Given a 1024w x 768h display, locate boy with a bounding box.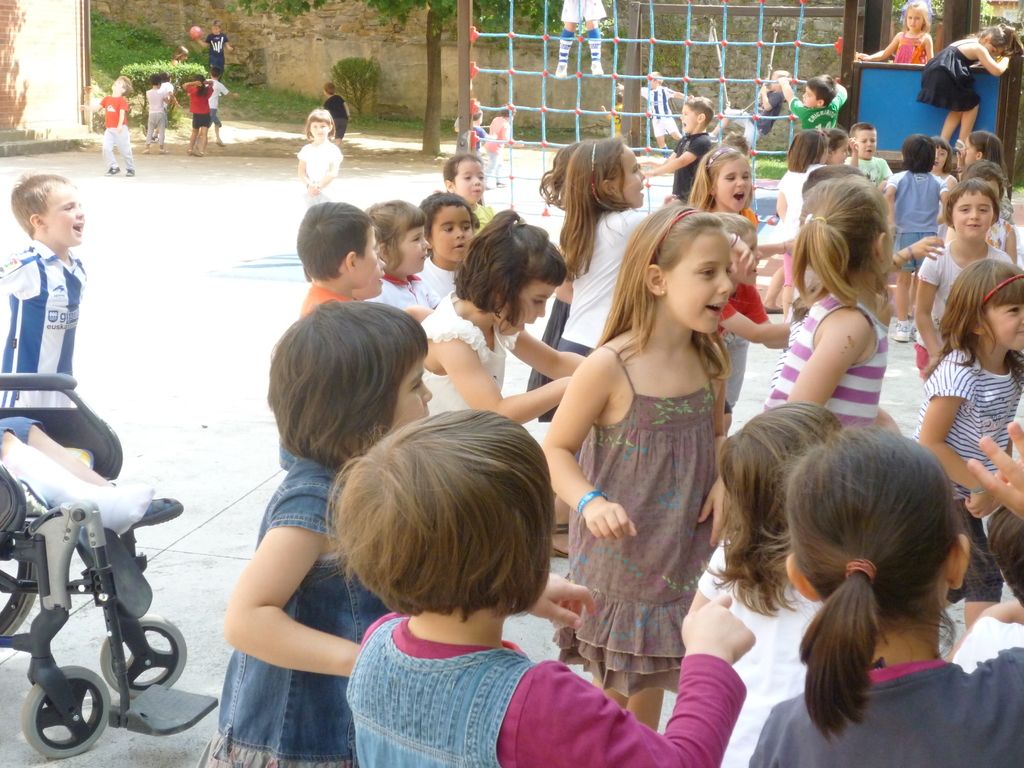
Located: 324:81:349:147.
